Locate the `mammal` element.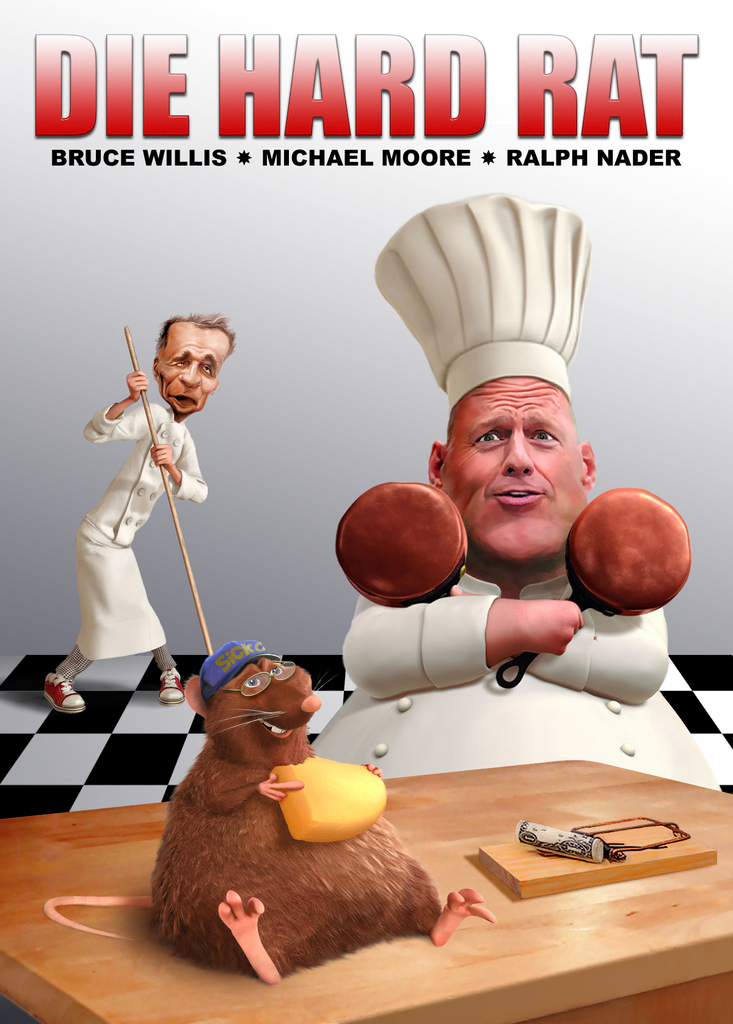
Element bbox: (34,307,241,720).
